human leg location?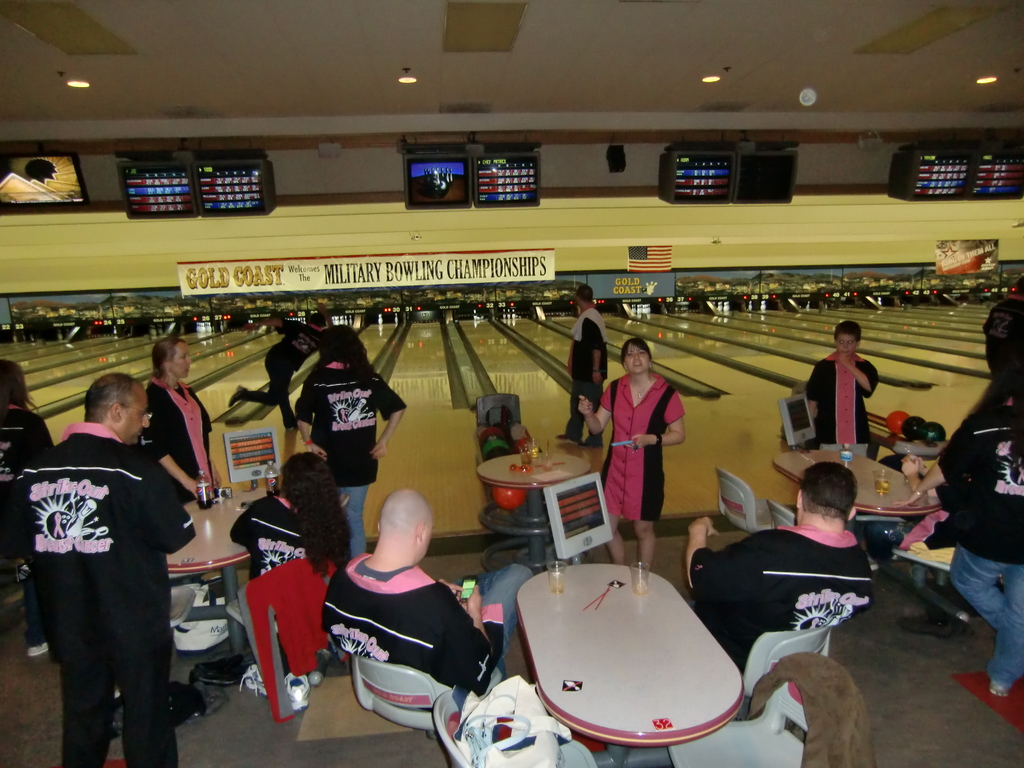
x1=577 y1=376 x2=604 y2=450
